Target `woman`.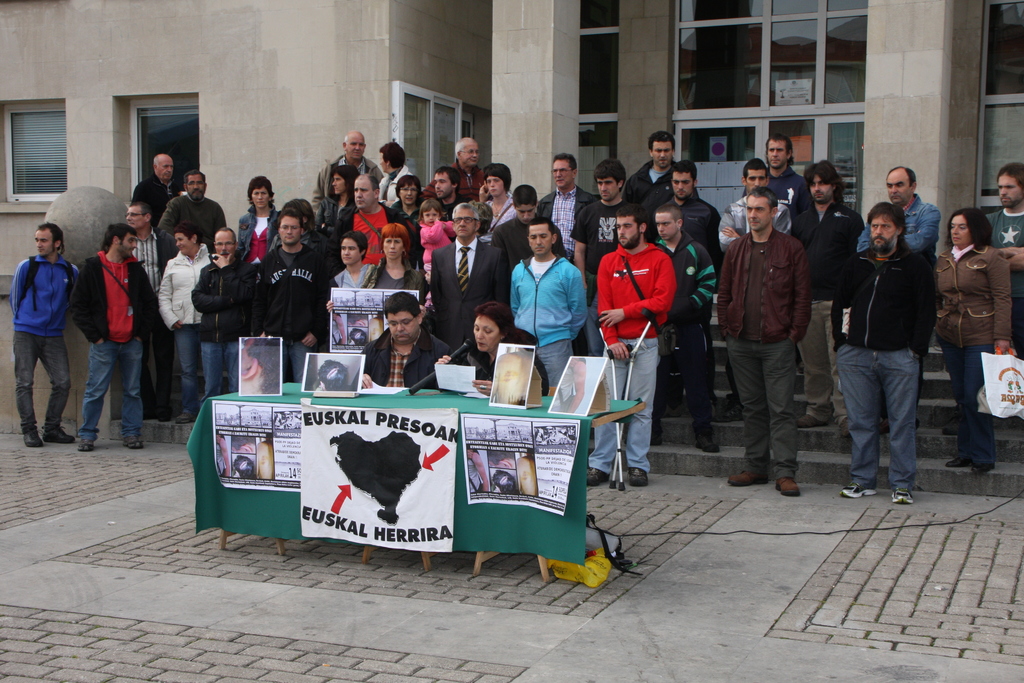
Target region: [435, 303, 551, 395].
